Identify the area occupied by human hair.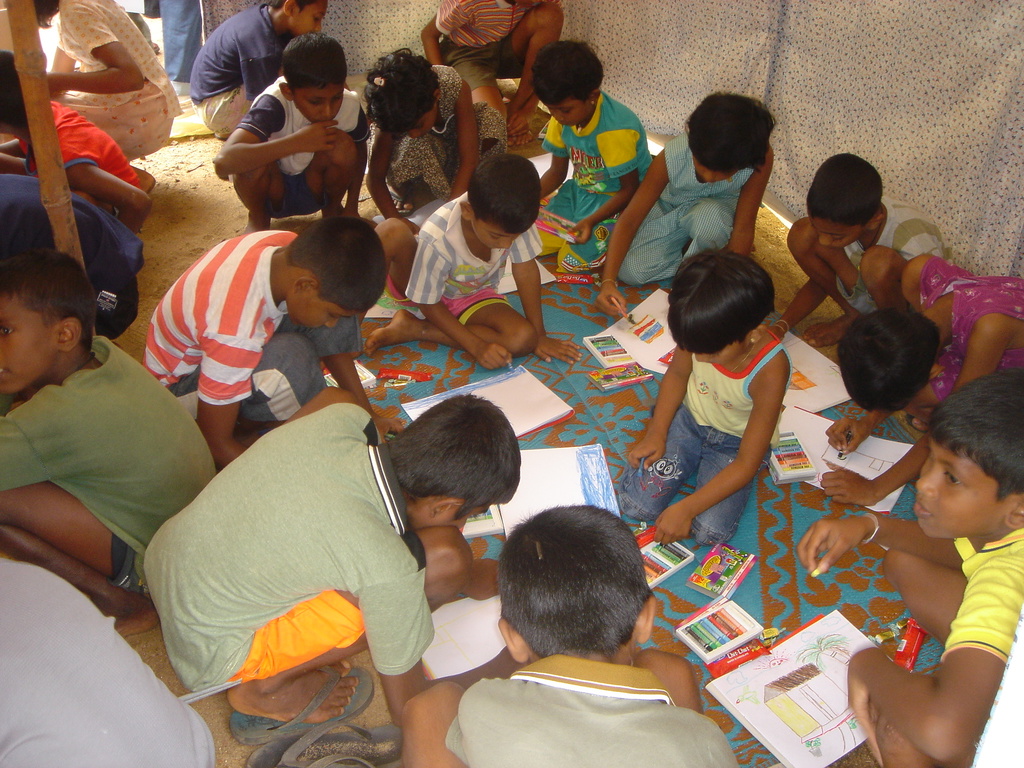
Area: <box>267,0,316,16</box>.
